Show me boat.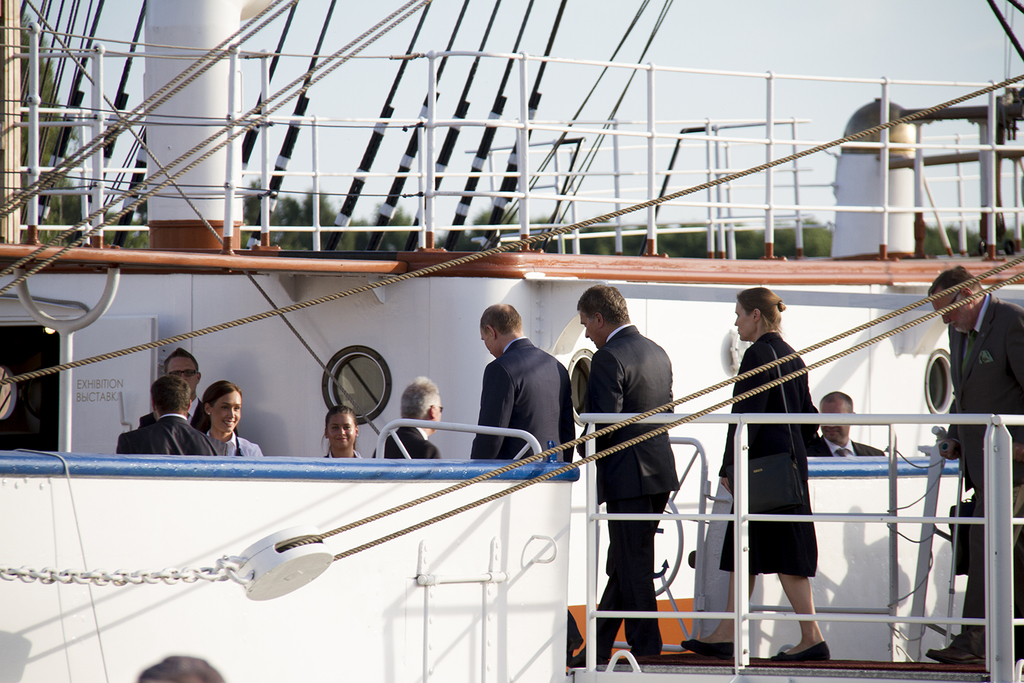
boat is here: <box>0,0,1023,682</box>.
